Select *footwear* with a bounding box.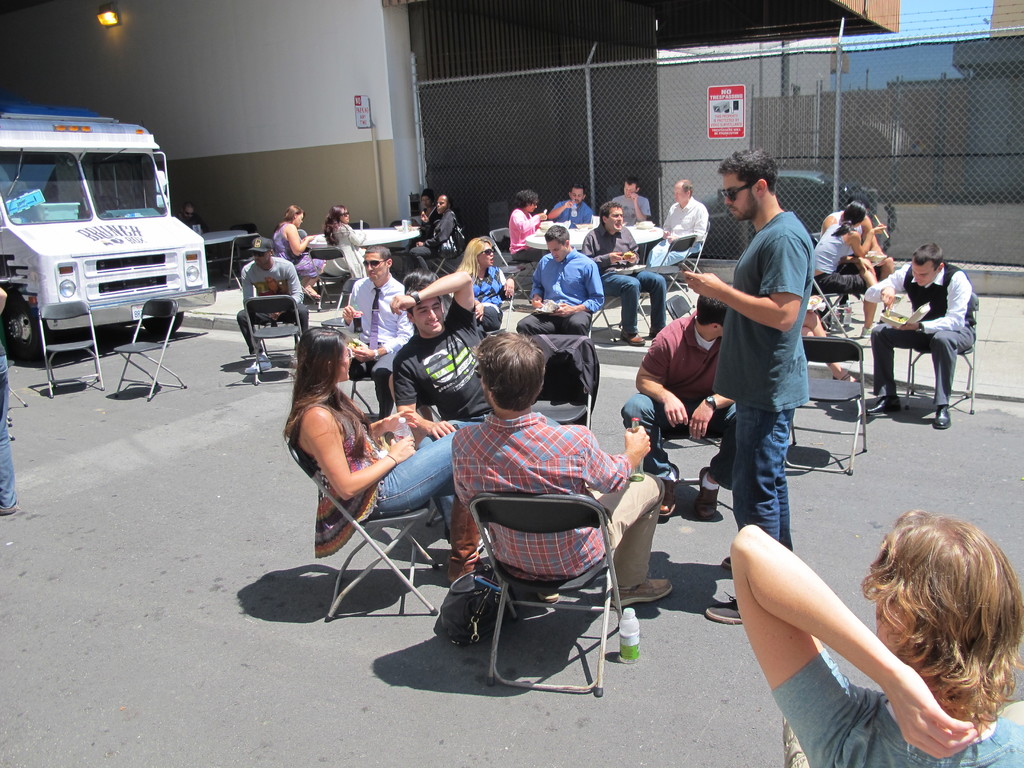
[703, 592, 745, 623].
